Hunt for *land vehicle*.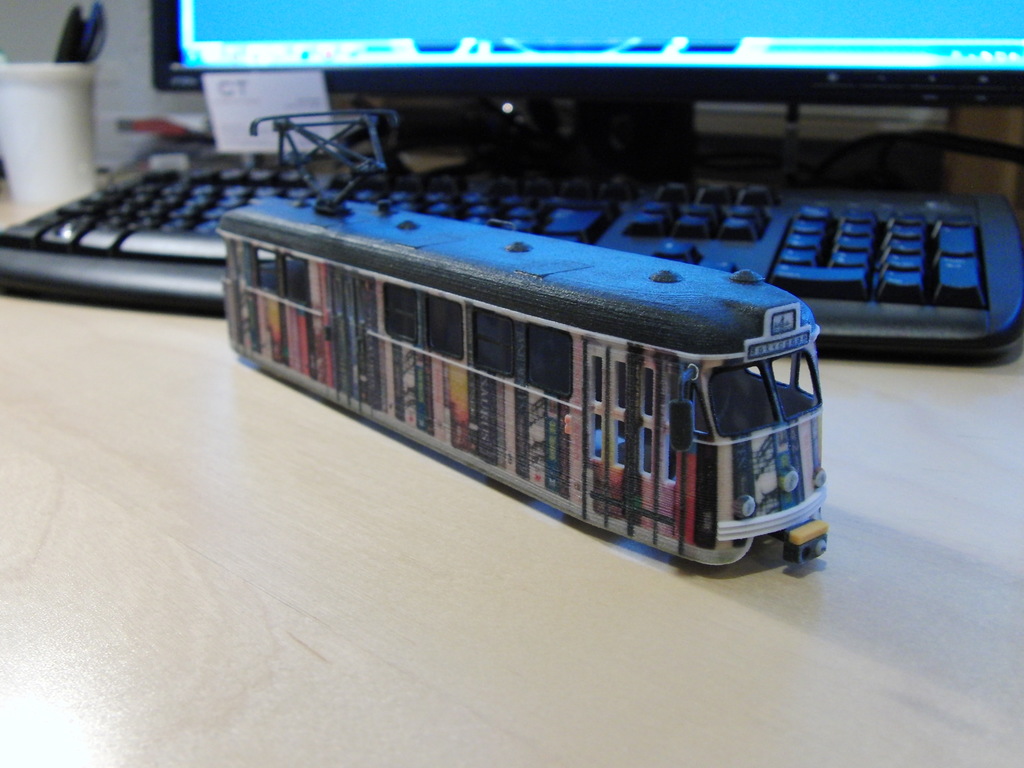
Hunted down at bbox=(199, 174, 821, 579).
